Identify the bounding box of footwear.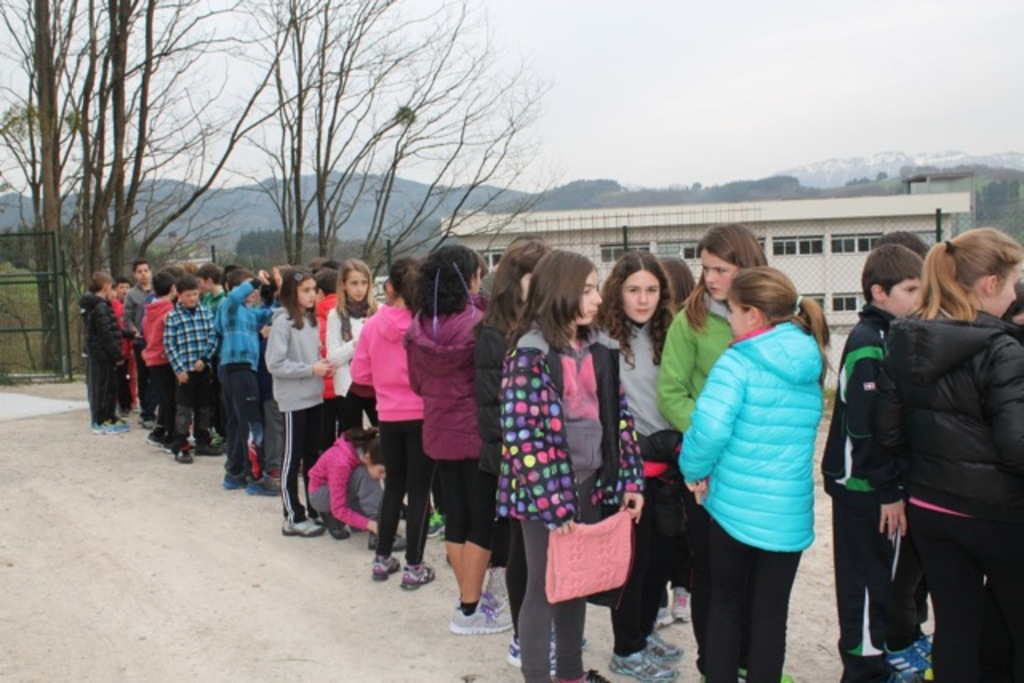
pyautogui.locateOnScreen(558, 662, 603, 681).
